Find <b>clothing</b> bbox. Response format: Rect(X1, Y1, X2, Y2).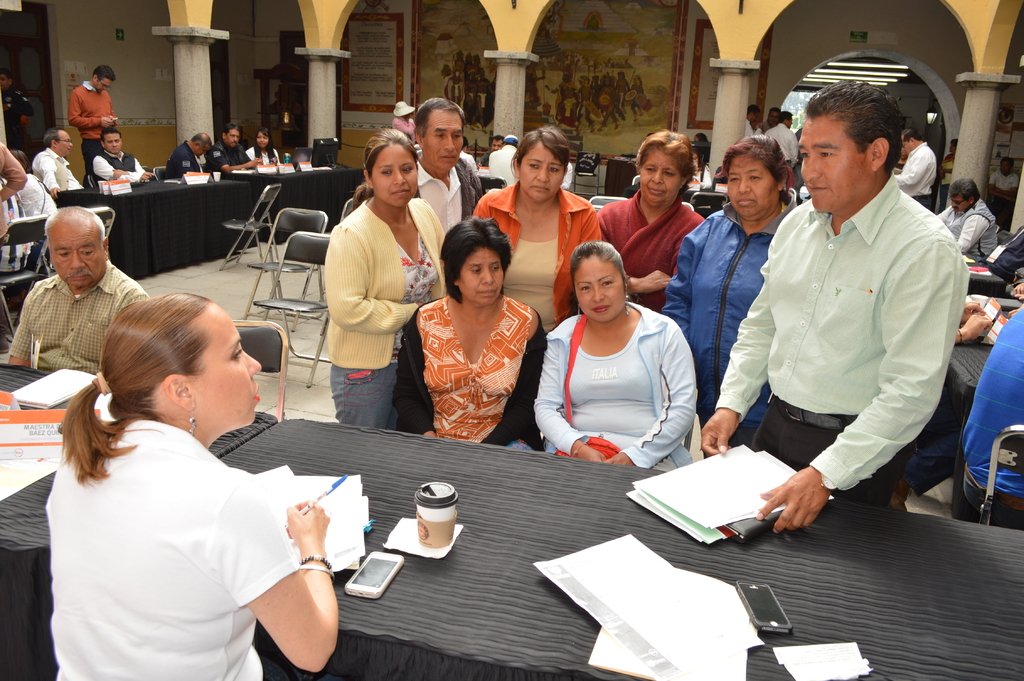
Rect(205, 133, 248, 172).
